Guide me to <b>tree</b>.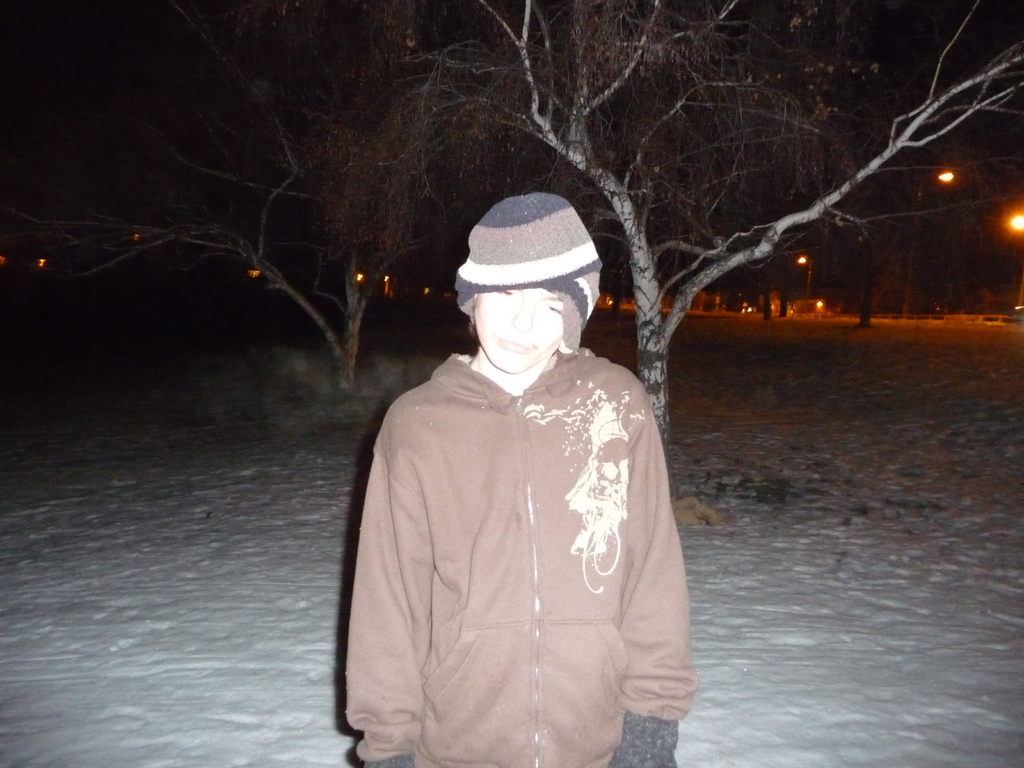
Guidance: [443, 0, 1023, 527].
